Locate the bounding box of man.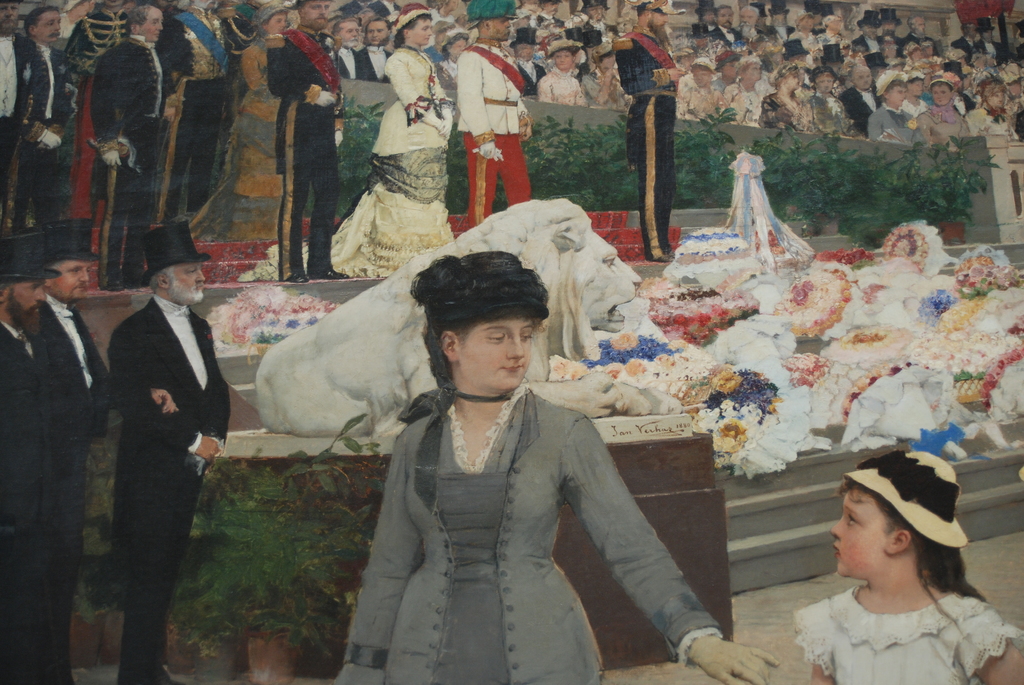
Bounding box: 0 230 66 684.
